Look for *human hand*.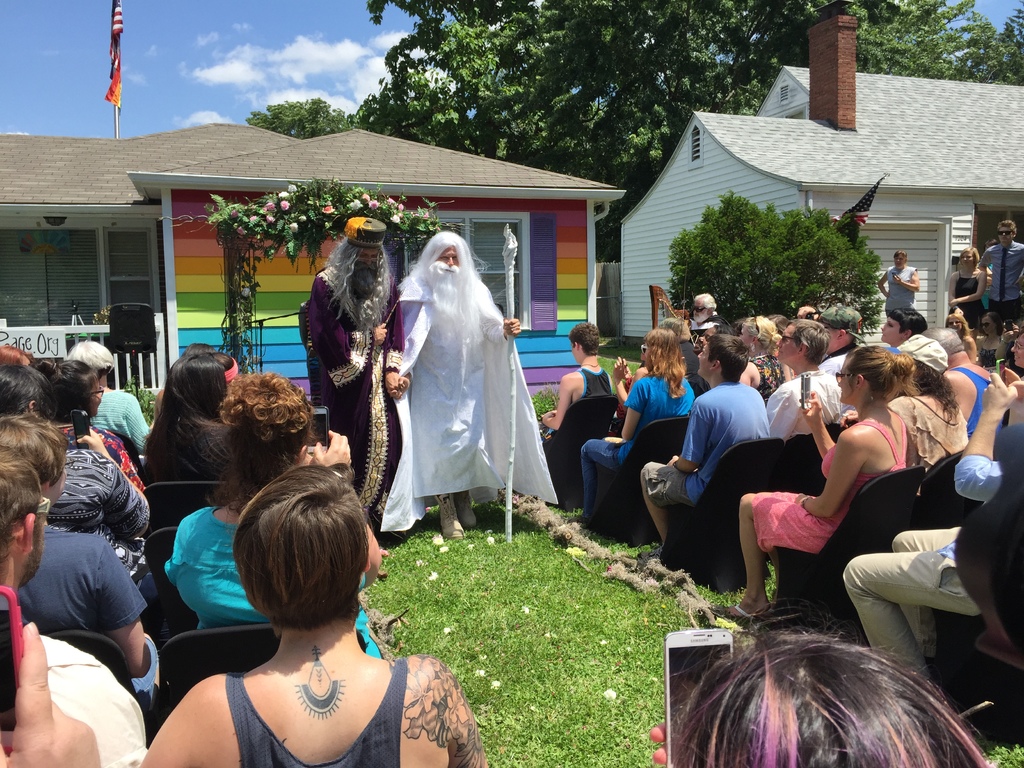
Found: <box>386,373,401,397</box>.
